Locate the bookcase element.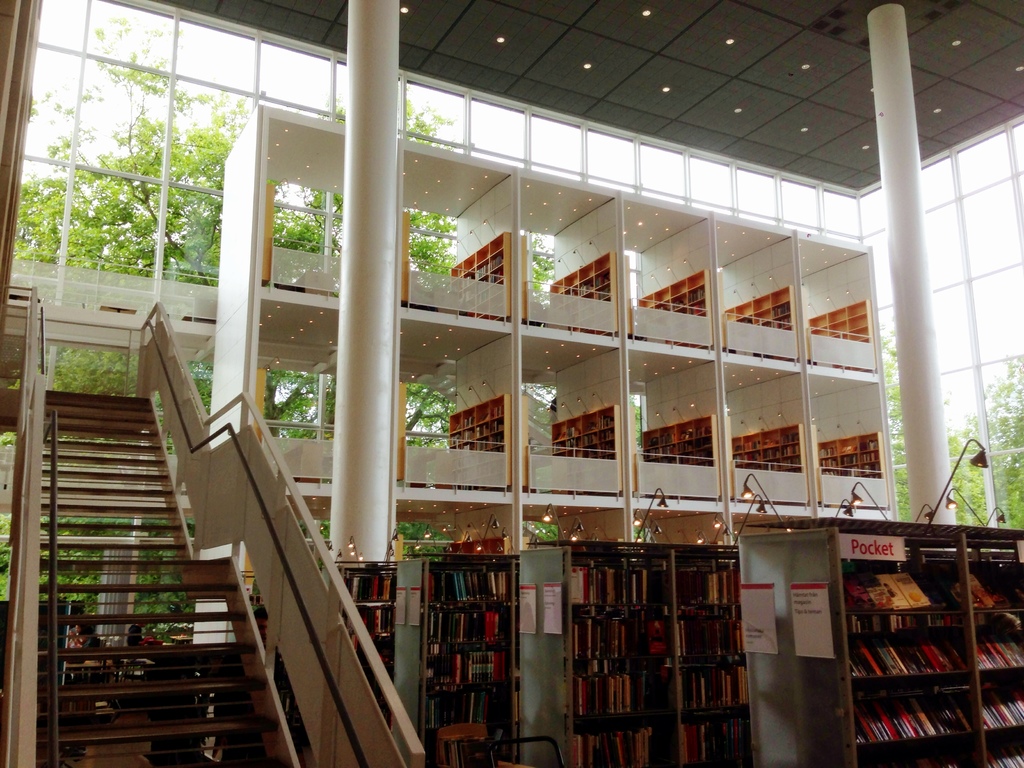
Element bbox: bbox=(252, 368, 266, 445).
